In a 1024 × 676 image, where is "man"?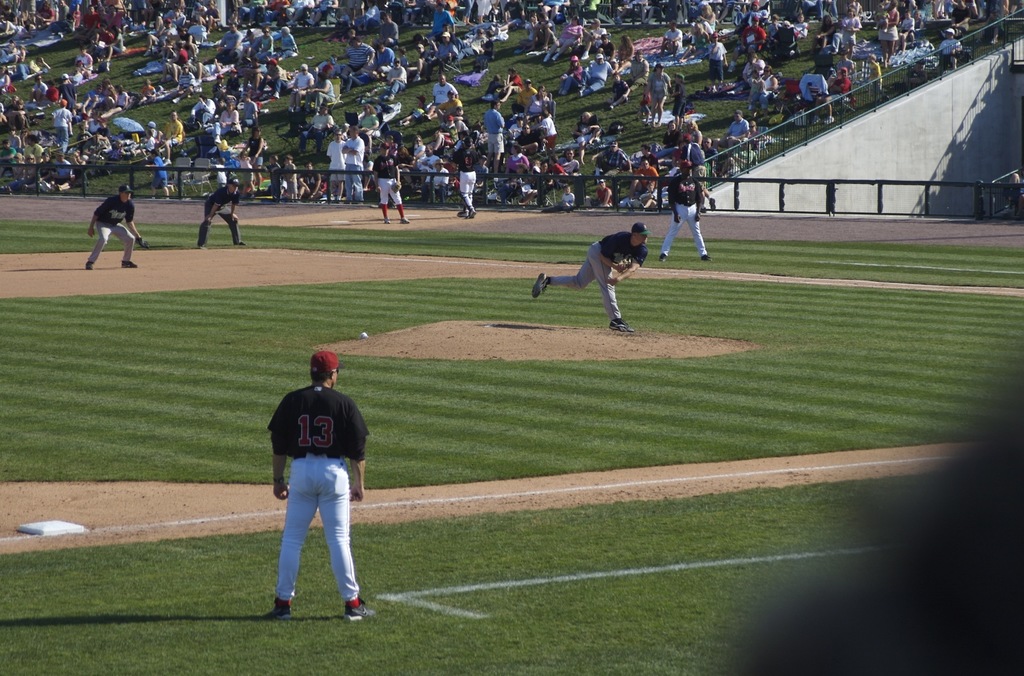
box=[198, 175, 244, 248].
